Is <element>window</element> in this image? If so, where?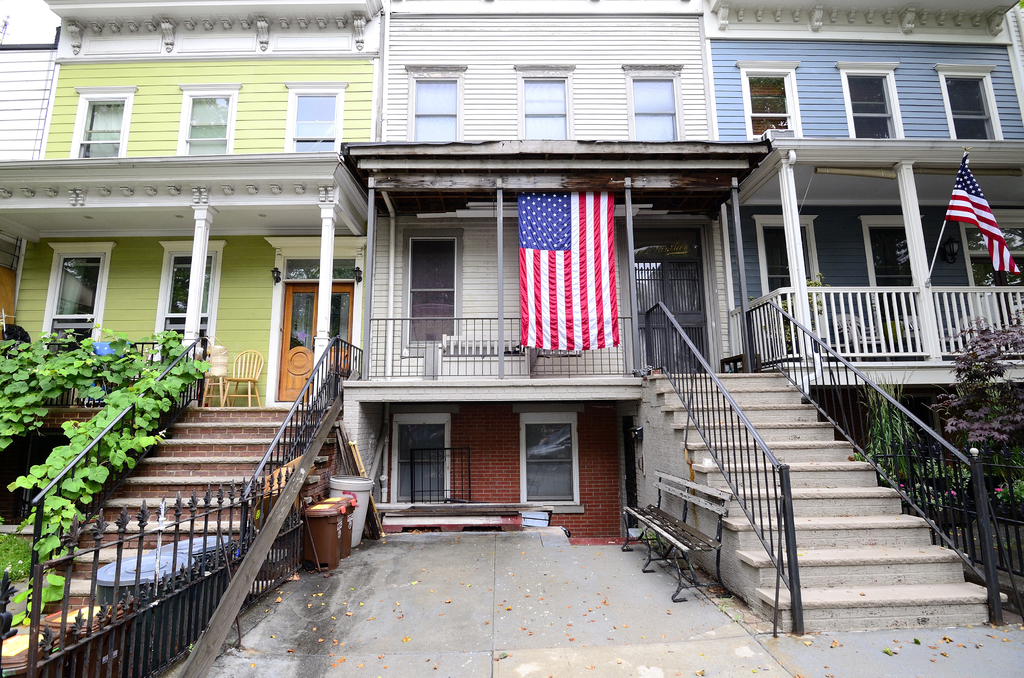
Yes, at (285, 86, 351, 149).
